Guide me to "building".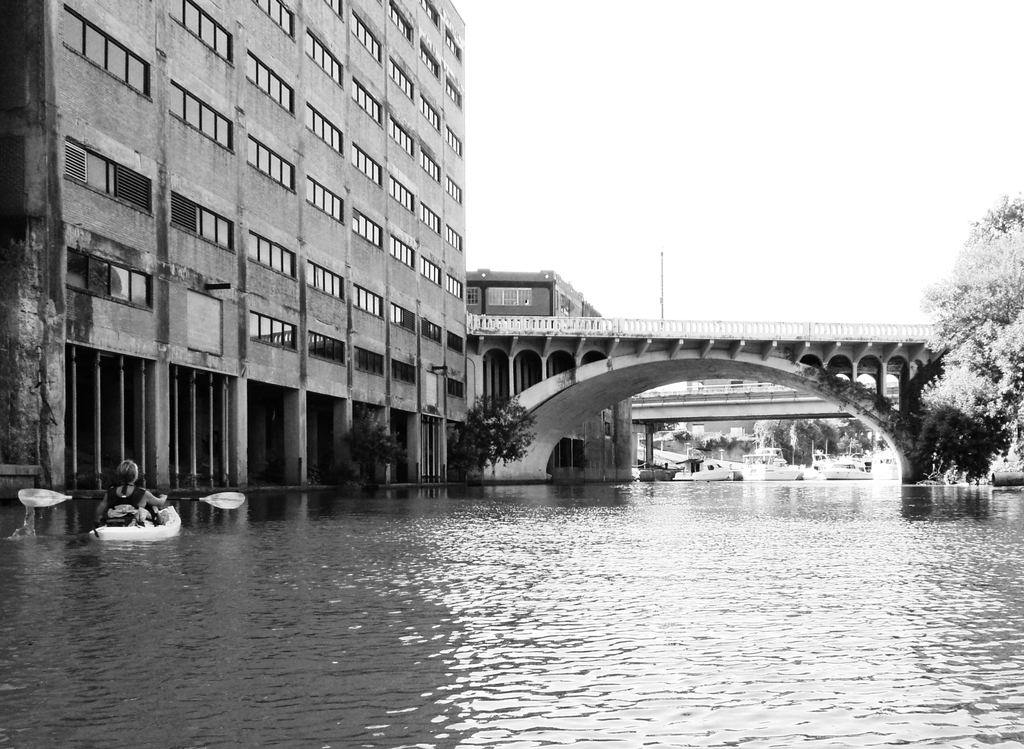
Guidance: 2,4,467,503.
